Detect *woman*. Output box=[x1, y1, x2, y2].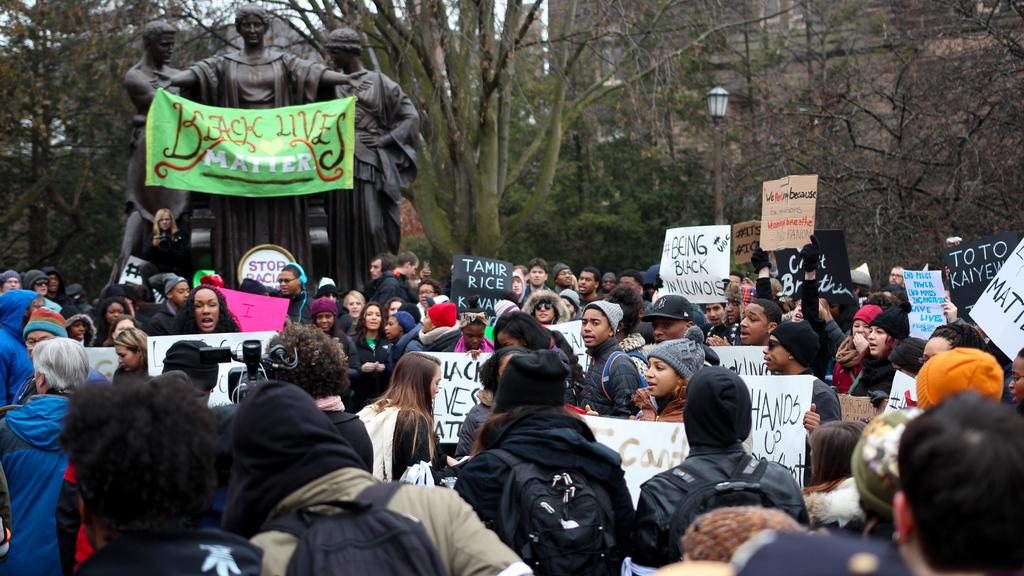
box=[365, 356, 437, 486].
